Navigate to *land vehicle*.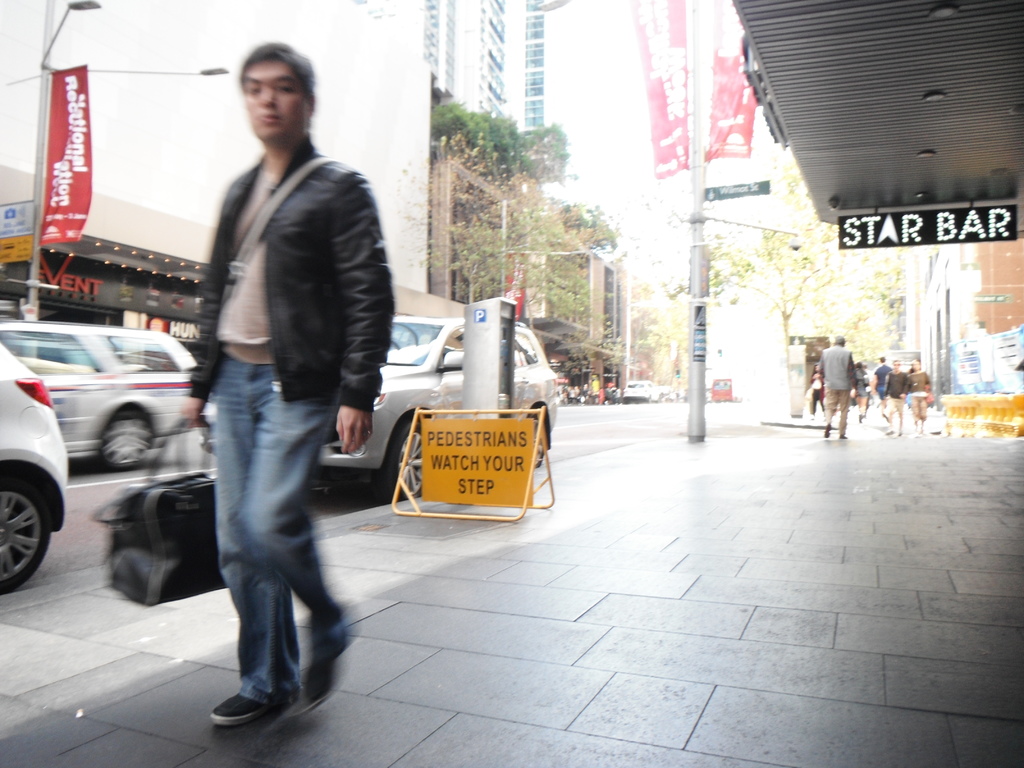
Navigation target: locate(703, 385, 712, 403).
